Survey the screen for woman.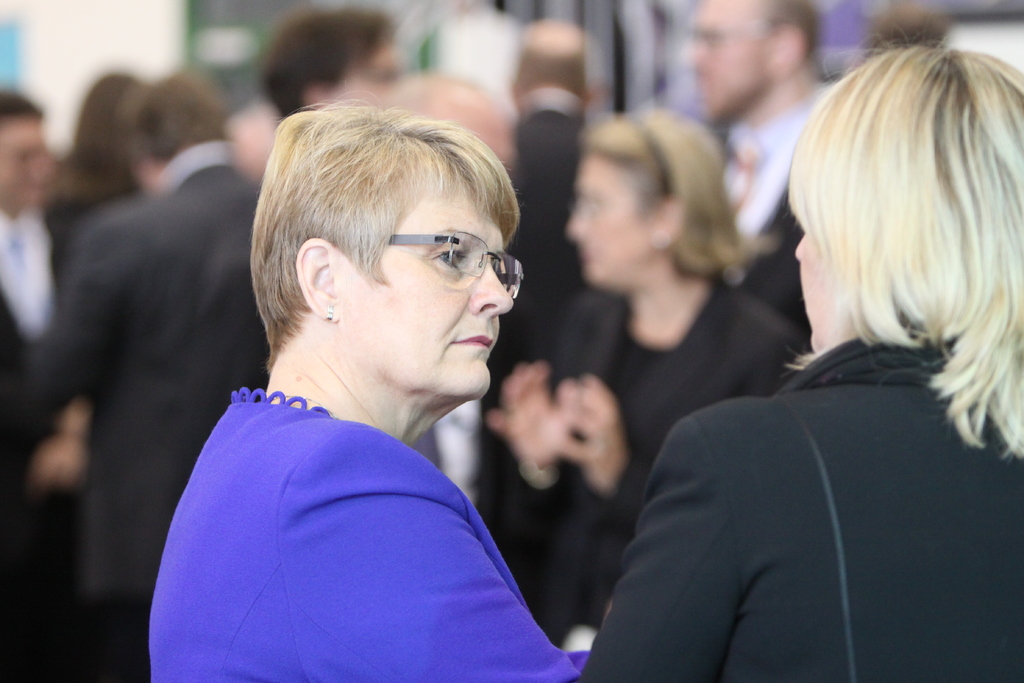
Survey found: {"x1": 498, "y1": 108, "x2": 806, "y2": 641}.
